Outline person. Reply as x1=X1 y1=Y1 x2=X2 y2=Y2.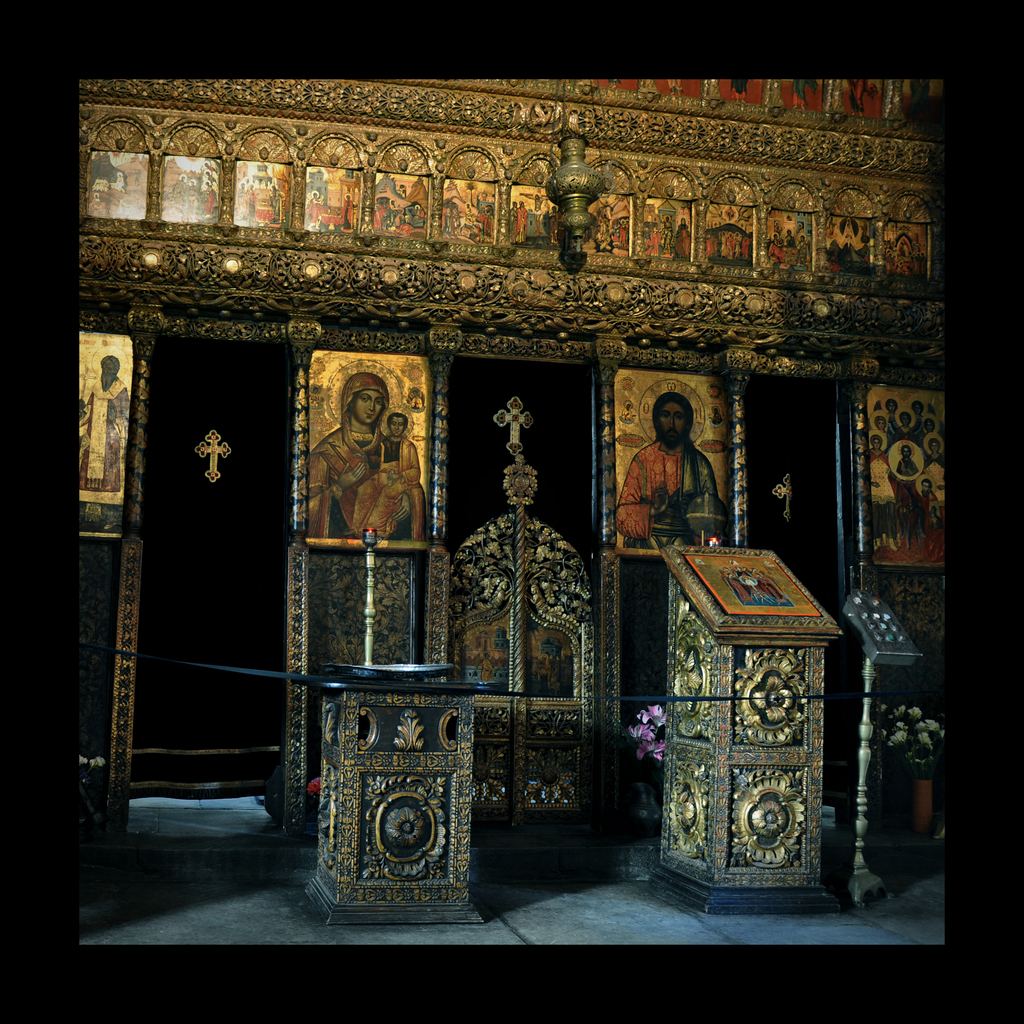
x1=828 y1=215 x2=838 y2=237.
